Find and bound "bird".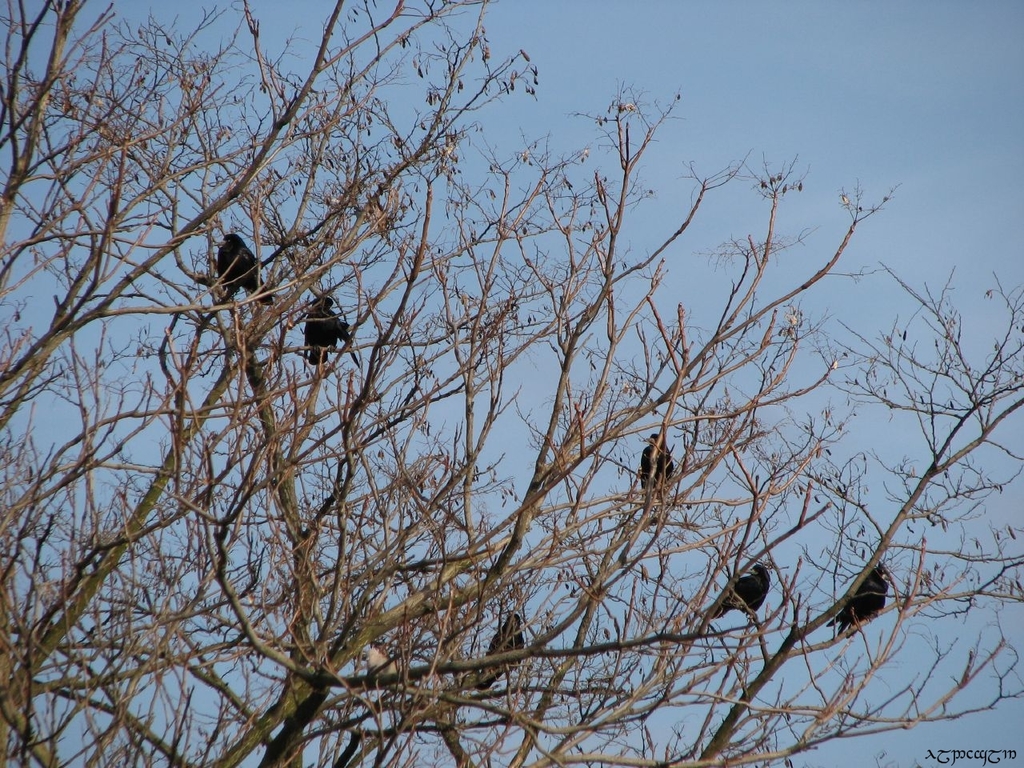
Bound: box=[308, 288, 362, 372].
